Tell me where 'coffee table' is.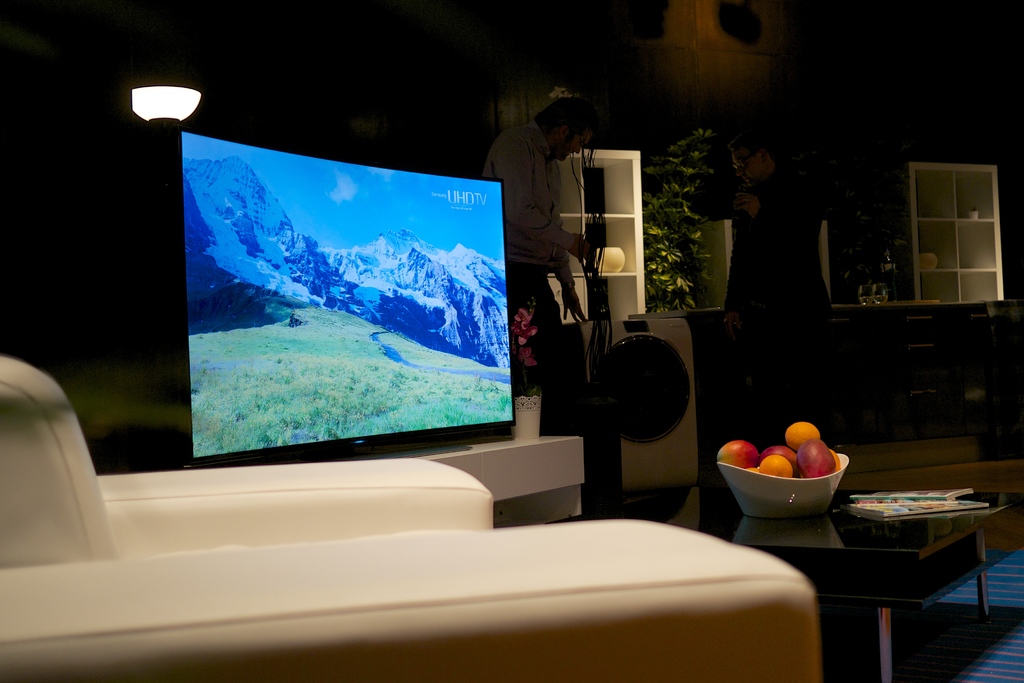
'coffee table' is at 731,443,1005,648.
